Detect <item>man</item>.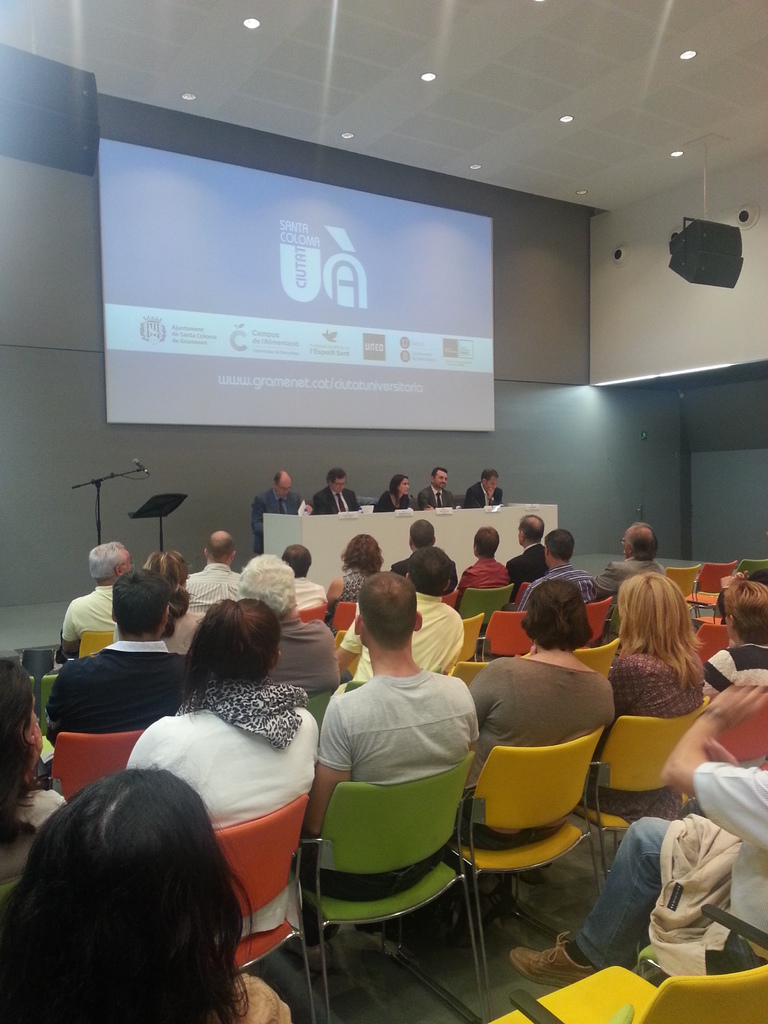
Detected at [x1=594, y1=522, x2=669, y2=650].
